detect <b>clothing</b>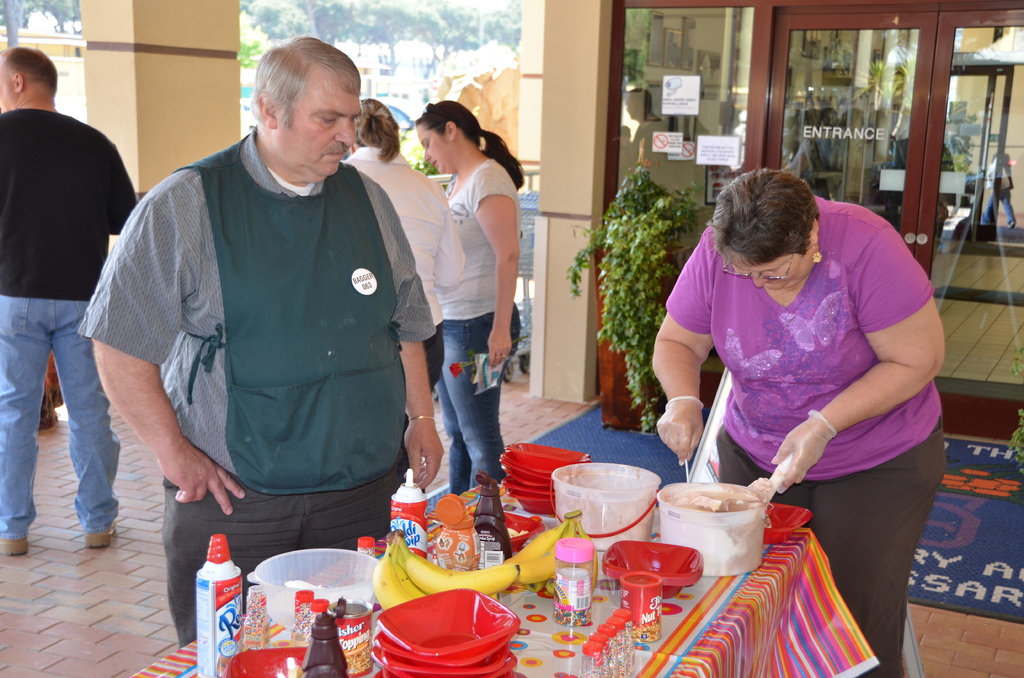
detection(343, 145, 468, 491)
